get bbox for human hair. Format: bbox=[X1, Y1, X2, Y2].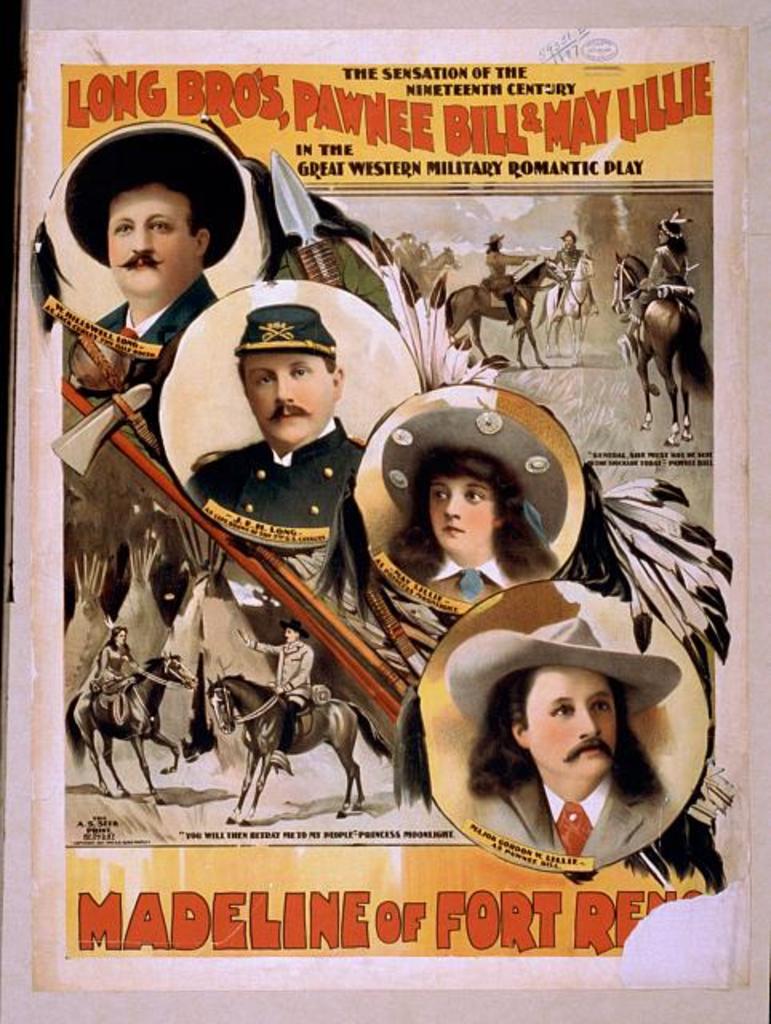
bbox=[98, 630, 130, 651].
